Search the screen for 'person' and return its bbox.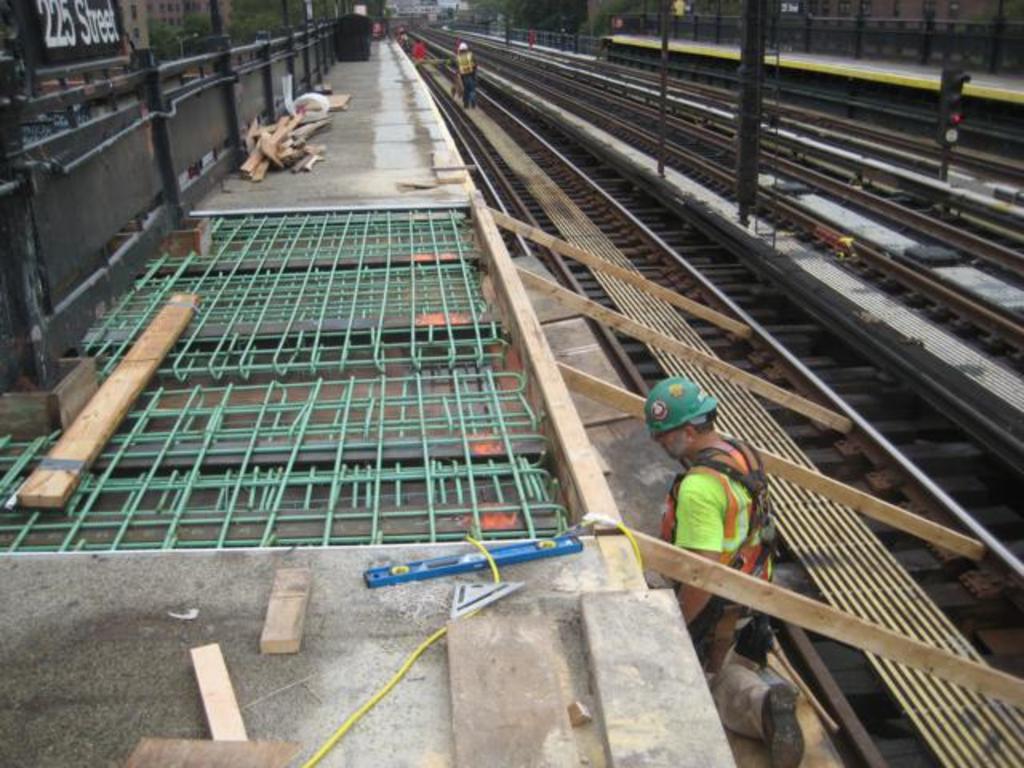
Found: (453, 42, 480, 110).
